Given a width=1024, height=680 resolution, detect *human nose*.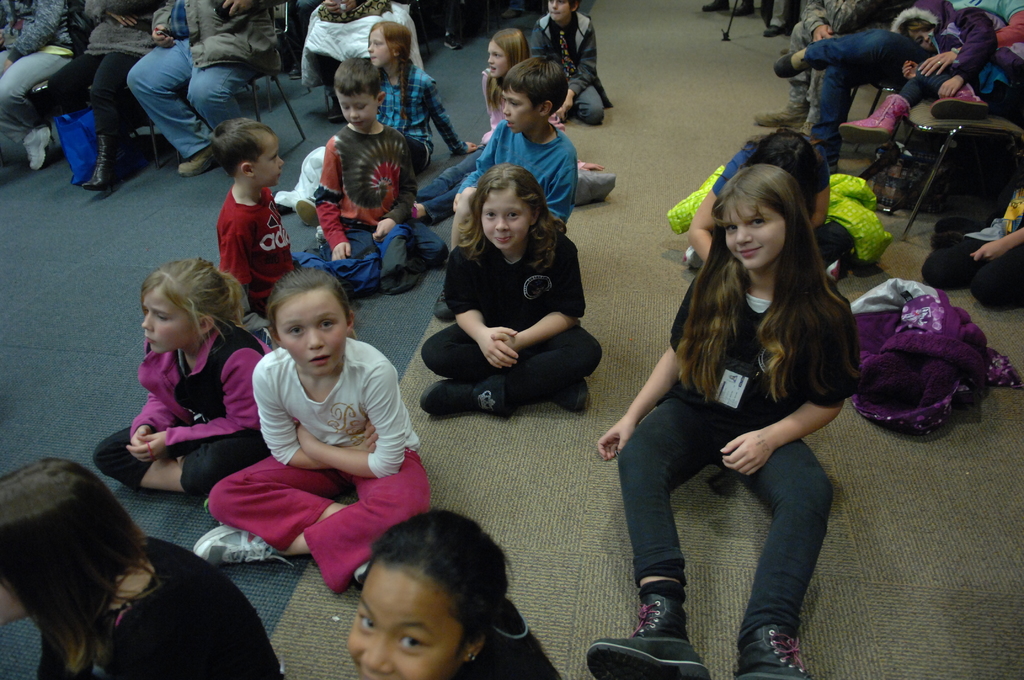
<bbox>730, 222, 757, 244</bbox>.
